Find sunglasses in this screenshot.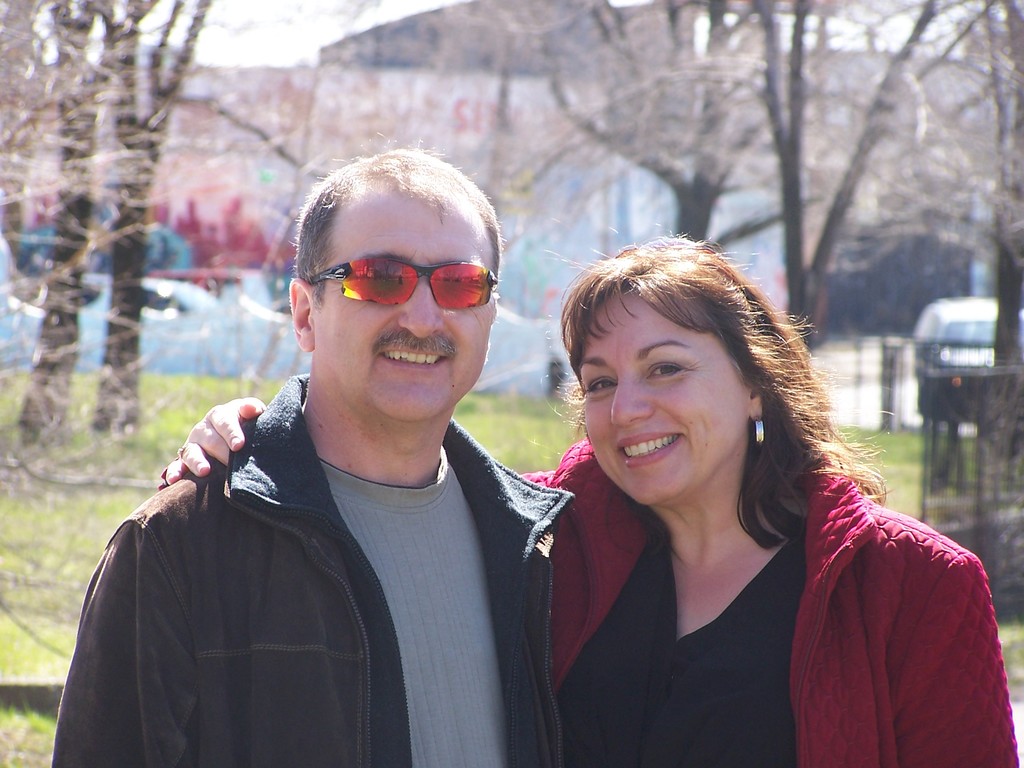
The bounding box for sunglasses is box(305, 257, 493, 307).
